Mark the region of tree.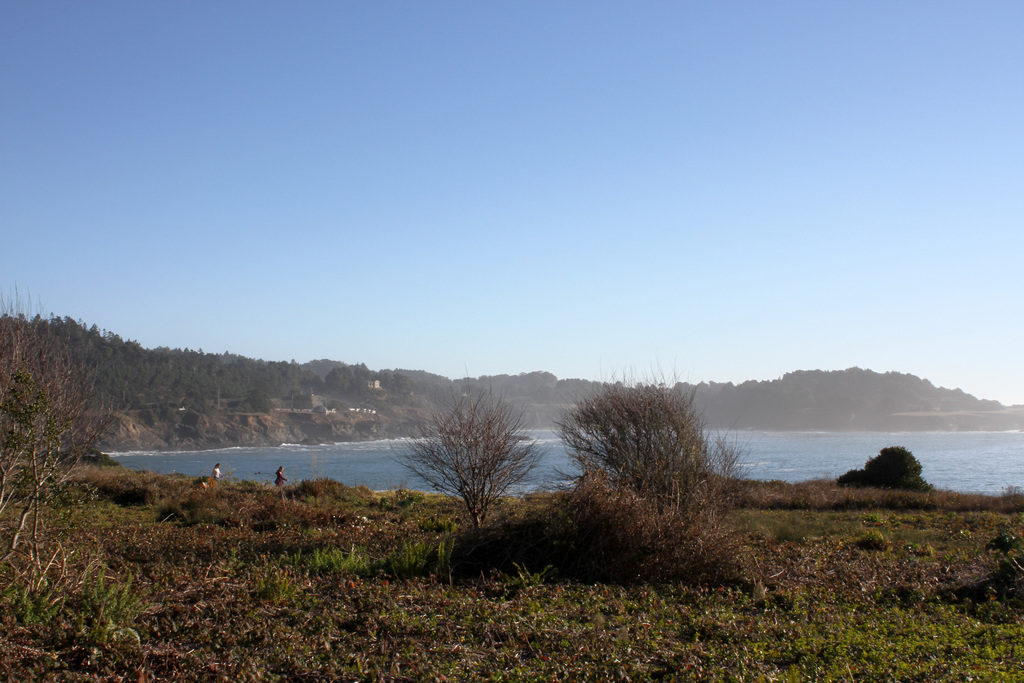
Region: crop(543, 375, 758, 542).
